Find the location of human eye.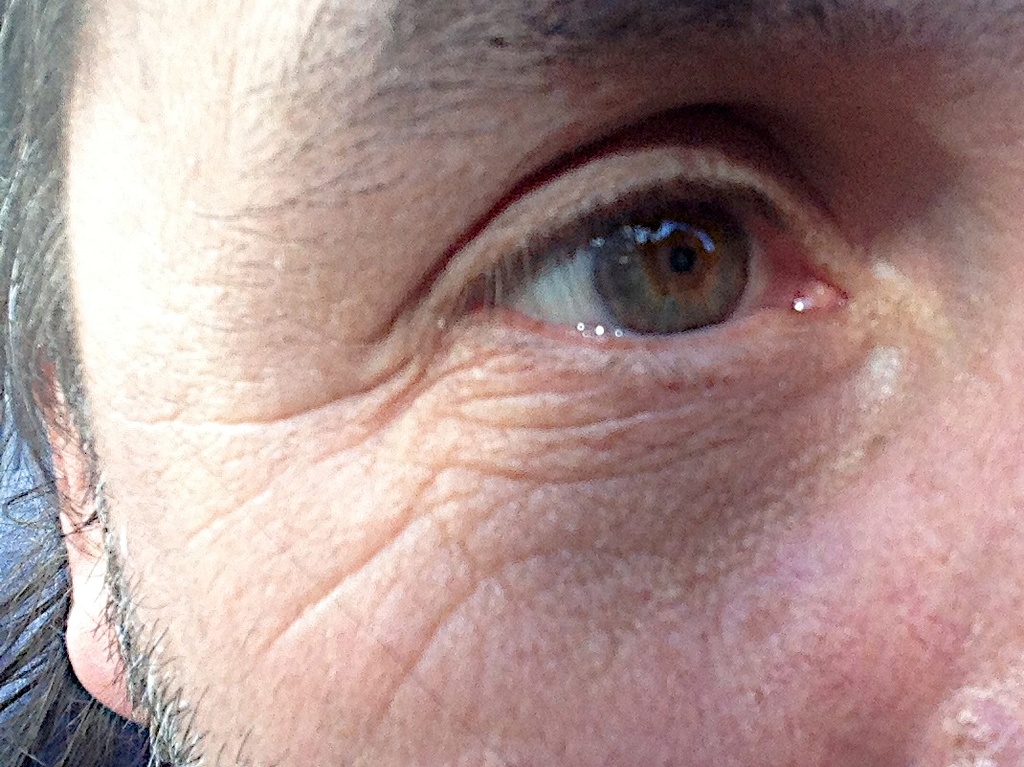
Location: (432, 72, 855, 469).
